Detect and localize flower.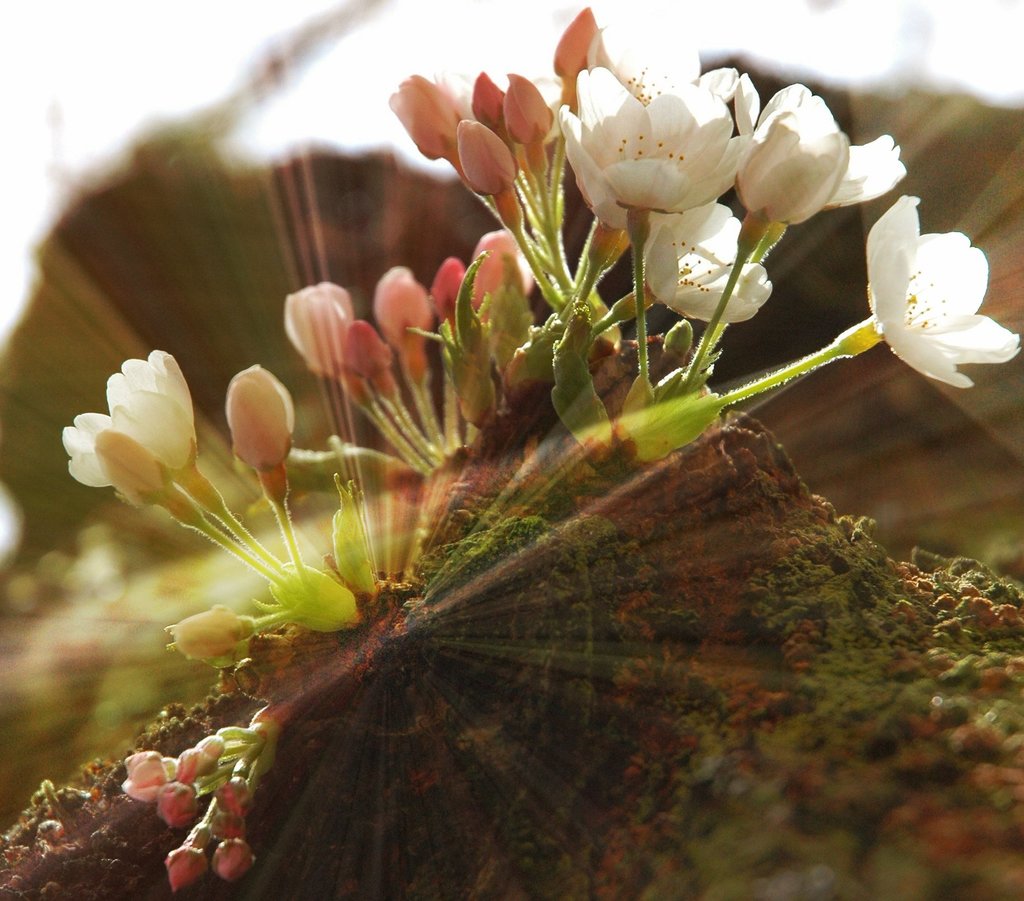
Localized at bbox(741, 86, 900, 222).
